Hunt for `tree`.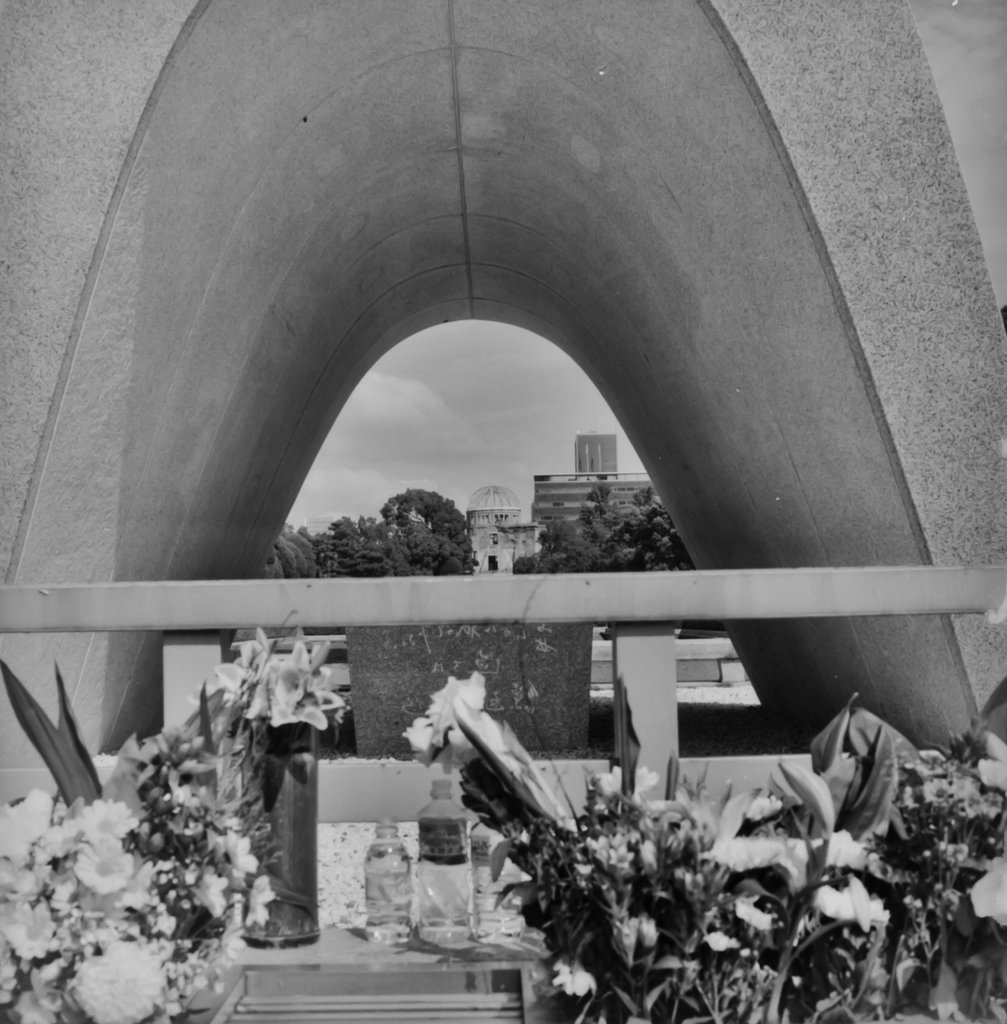
Hunted down at select_region(261, 522, 319, 574).
